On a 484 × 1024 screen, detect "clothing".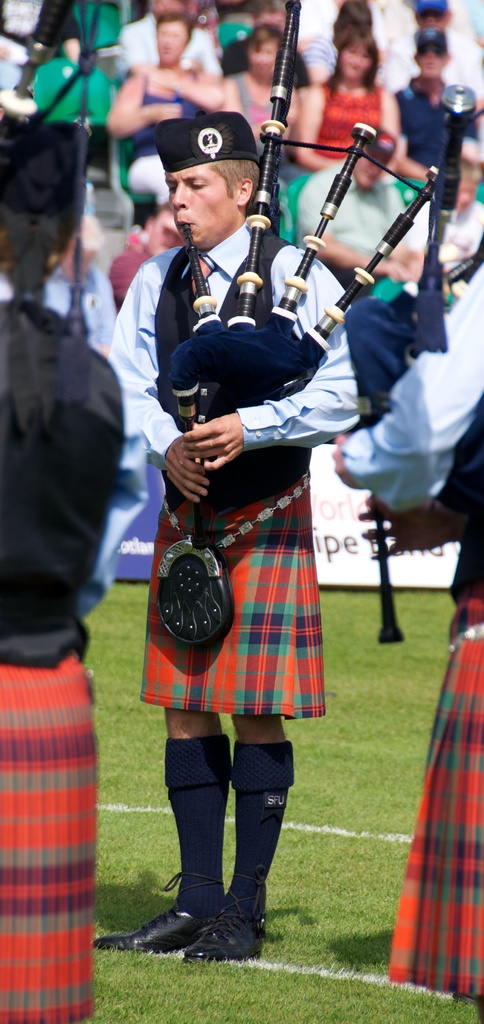
(x1=346, y1=260, x2=483, y2=1002).
